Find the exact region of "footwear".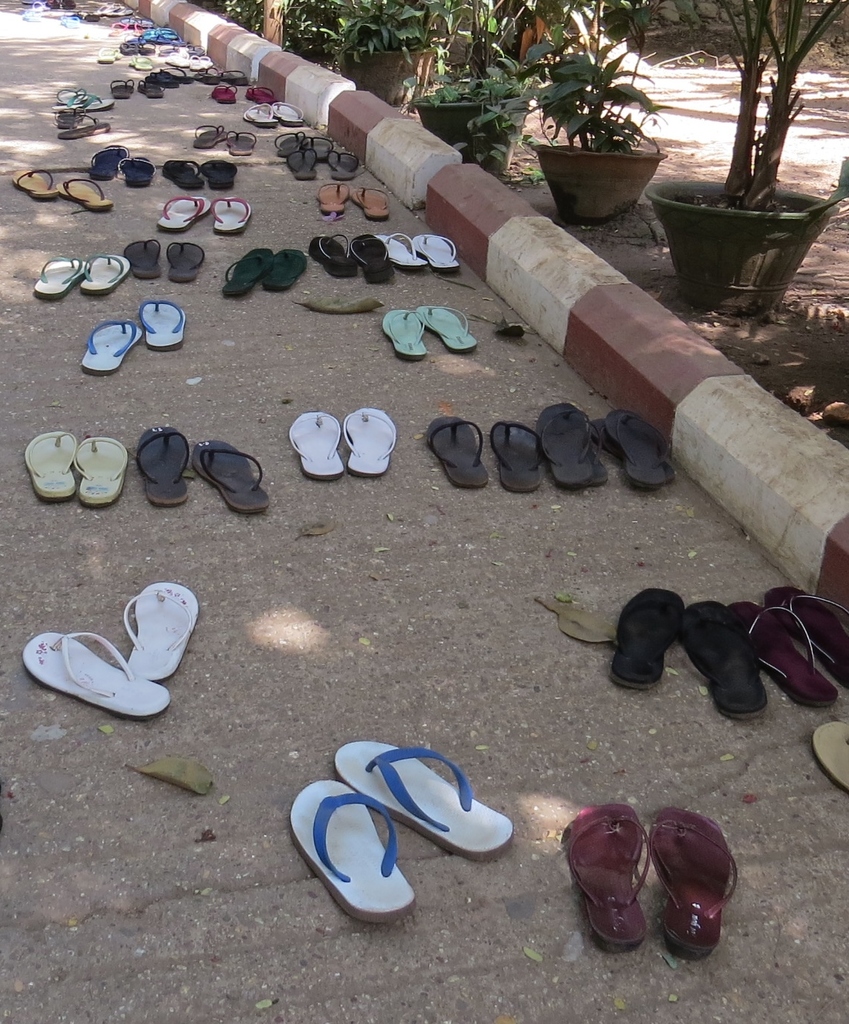
Exact region: Rect(134, 428, 187, 510).
